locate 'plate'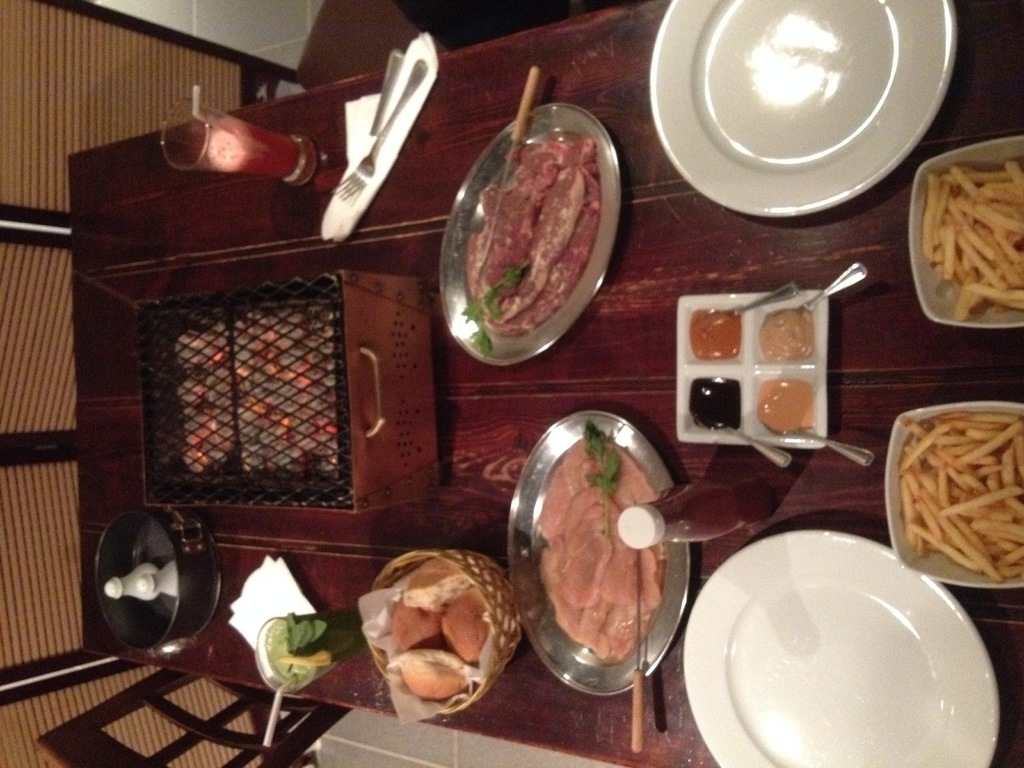
500 409 697 700
